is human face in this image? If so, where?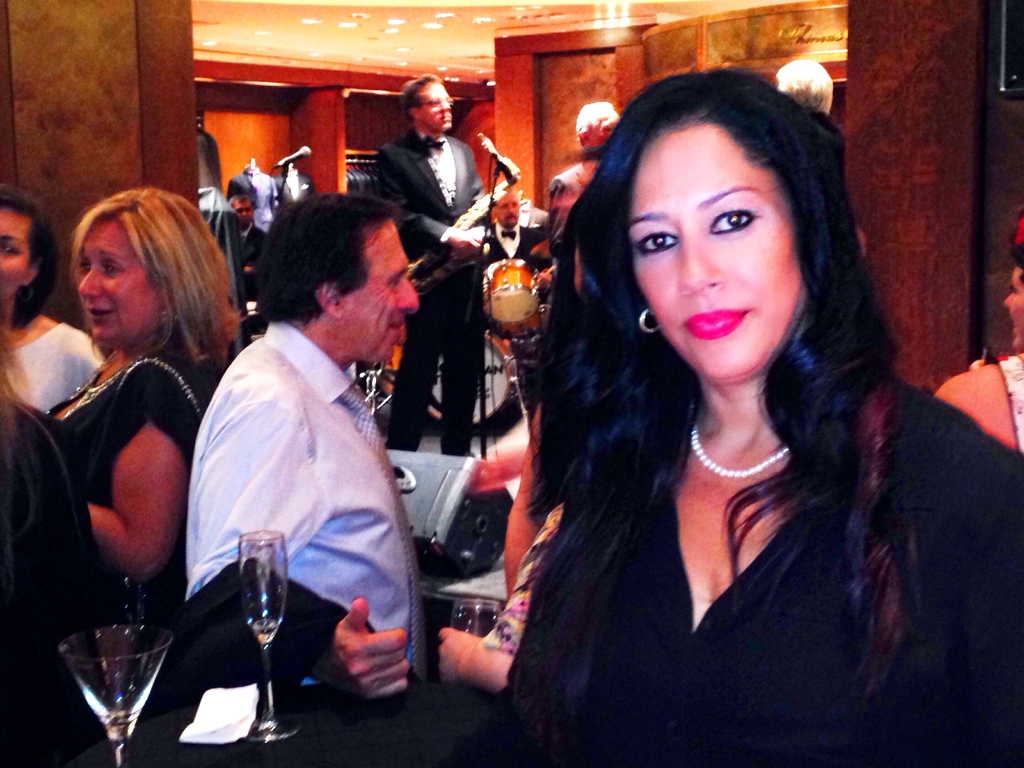
Yes, at [left=996, top=267, right=1023, bottom=344].
